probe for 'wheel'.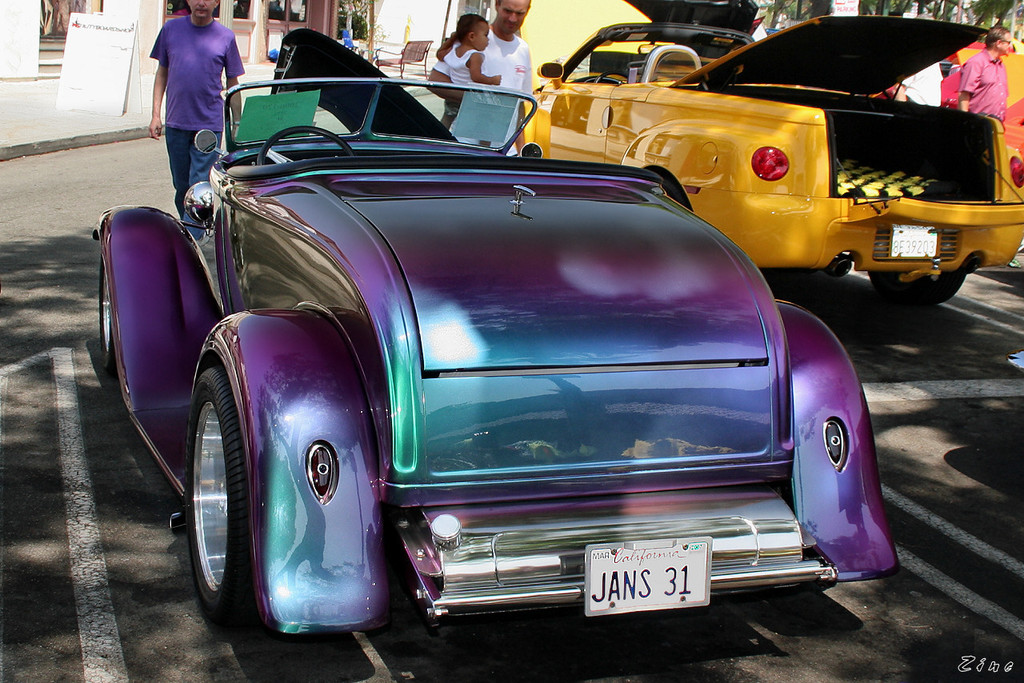
Probe result: {"left": 100, "top": 257, "right": 122, "bottom": 373}.
